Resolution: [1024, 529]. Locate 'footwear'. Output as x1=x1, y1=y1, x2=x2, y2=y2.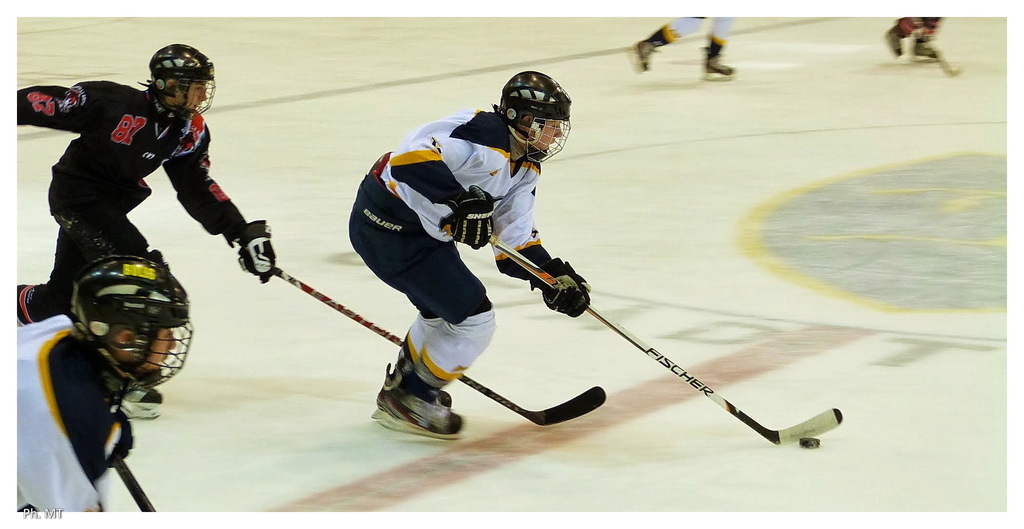
x1=913, y1=12, x2=948, y2=65.
